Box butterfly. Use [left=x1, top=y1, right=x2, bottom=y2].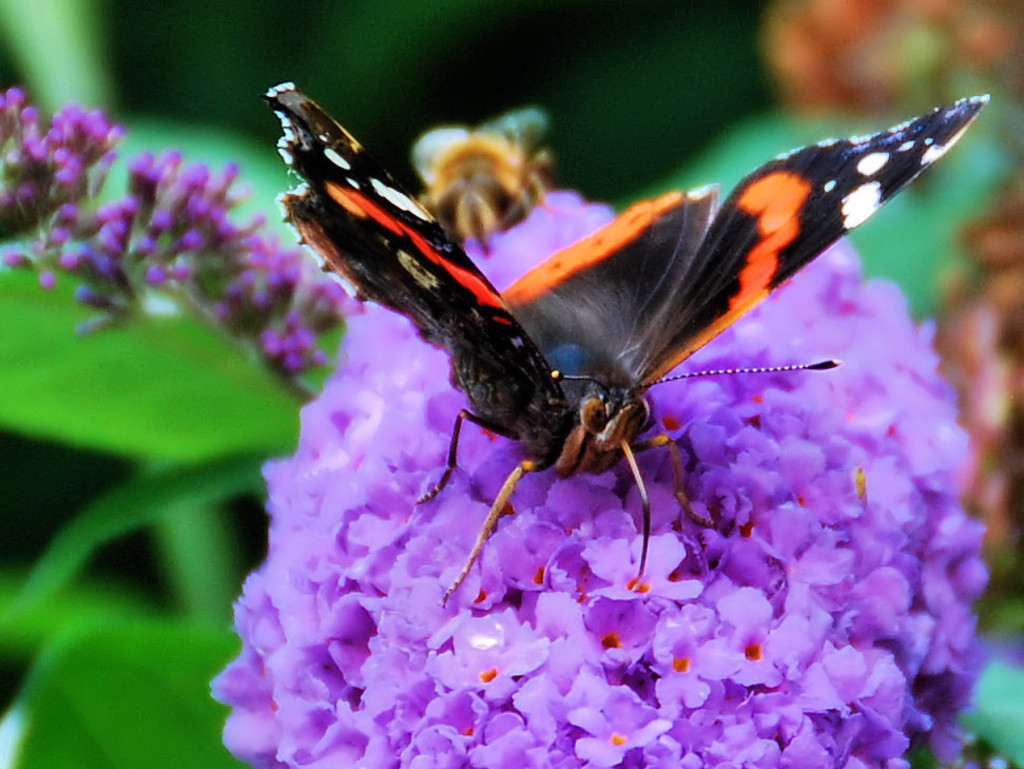
[left=260, top=58, right=948, bottom=641].
